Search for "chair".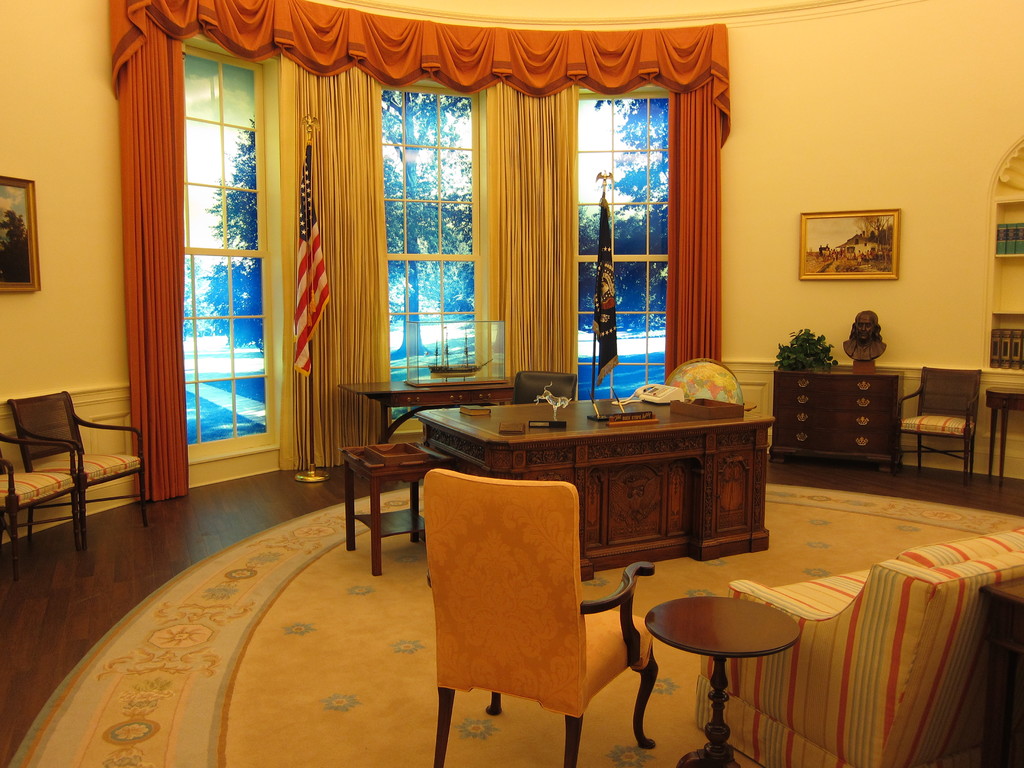
Found at bbox(406, 458, 668, 762).
